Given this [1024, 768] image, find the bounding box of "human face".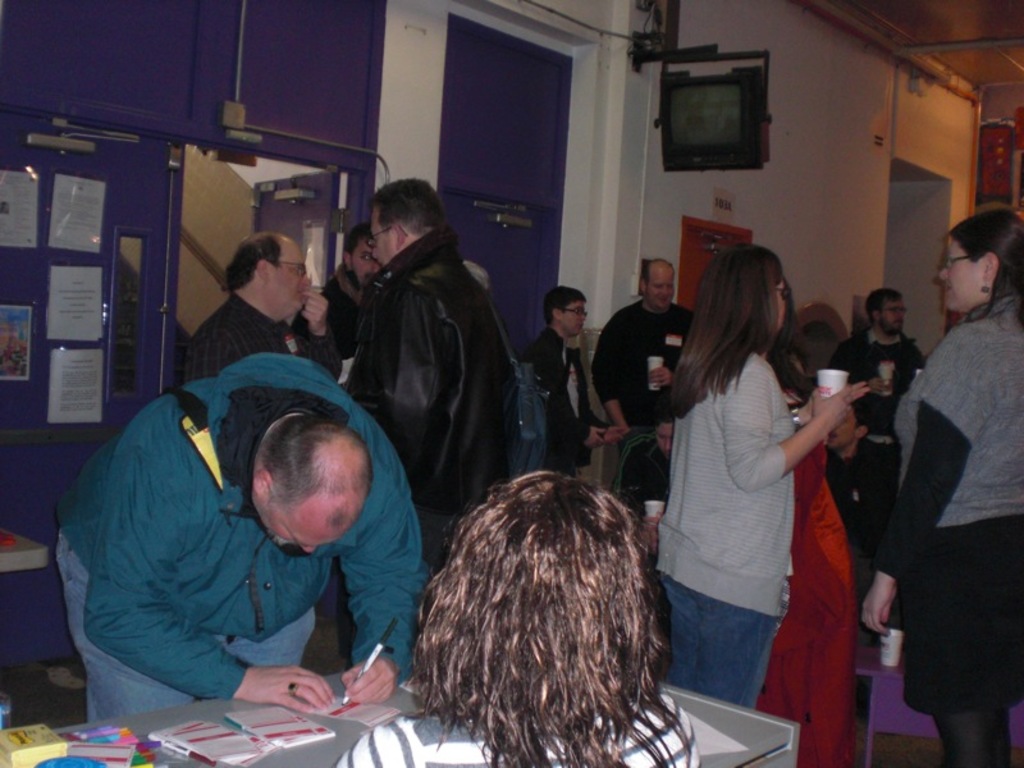
crop(648, 266, 672, 305).
